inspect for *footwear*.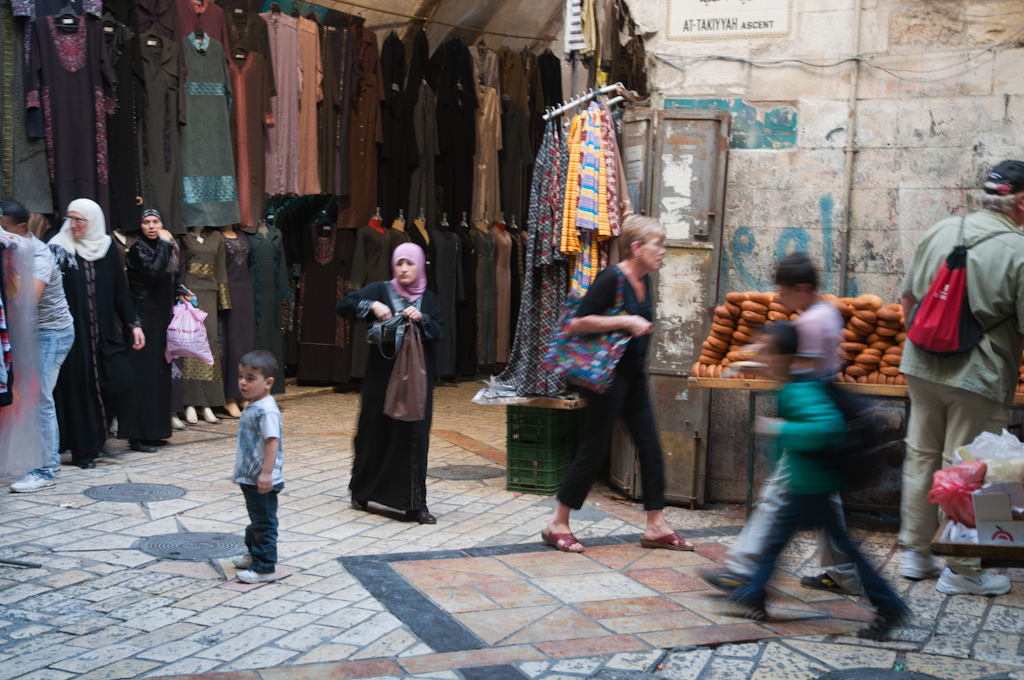
Inspection: left=415, top=510, right=437, bottom=524.
